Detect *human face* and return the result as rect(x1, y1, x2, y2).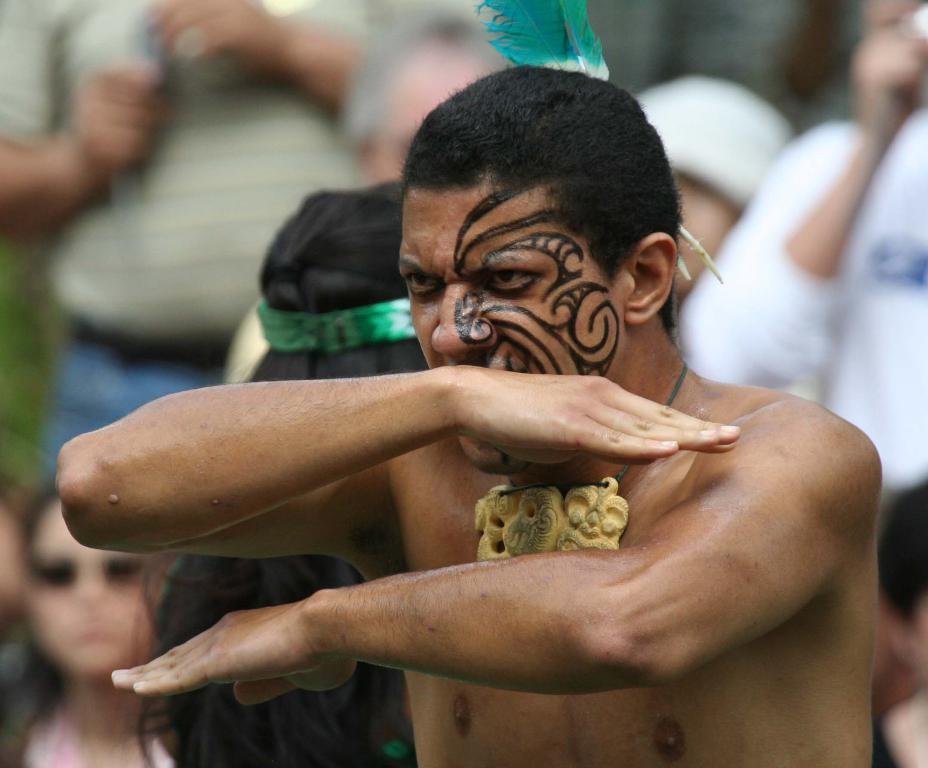
rect(32, 499, 164, 677).
